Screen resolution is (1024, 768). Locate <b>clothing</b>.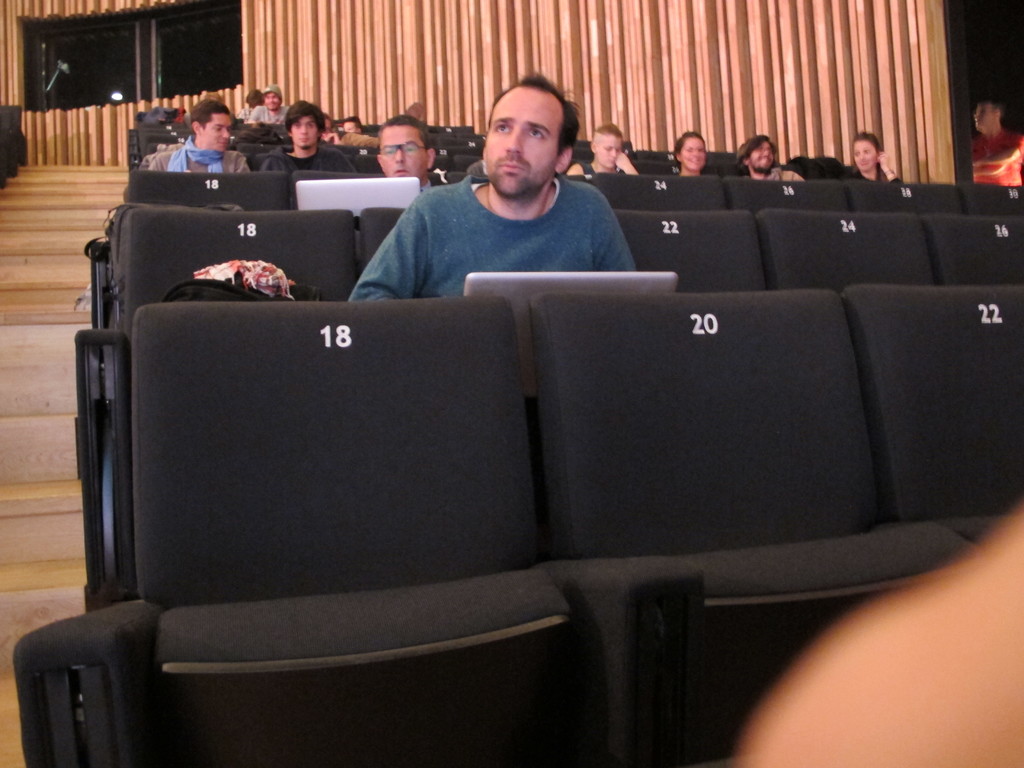
detection(245, 101, 311, 127).
